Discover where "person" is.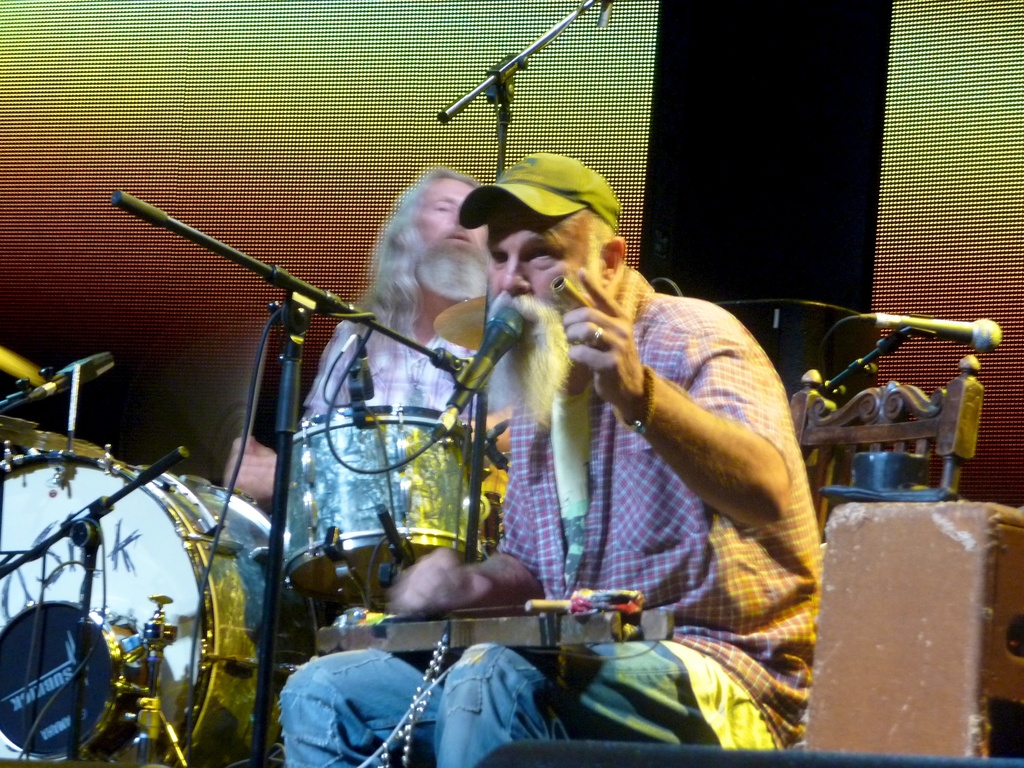
Discovered at x1=229, y1=164, x2=515, y2=499.
